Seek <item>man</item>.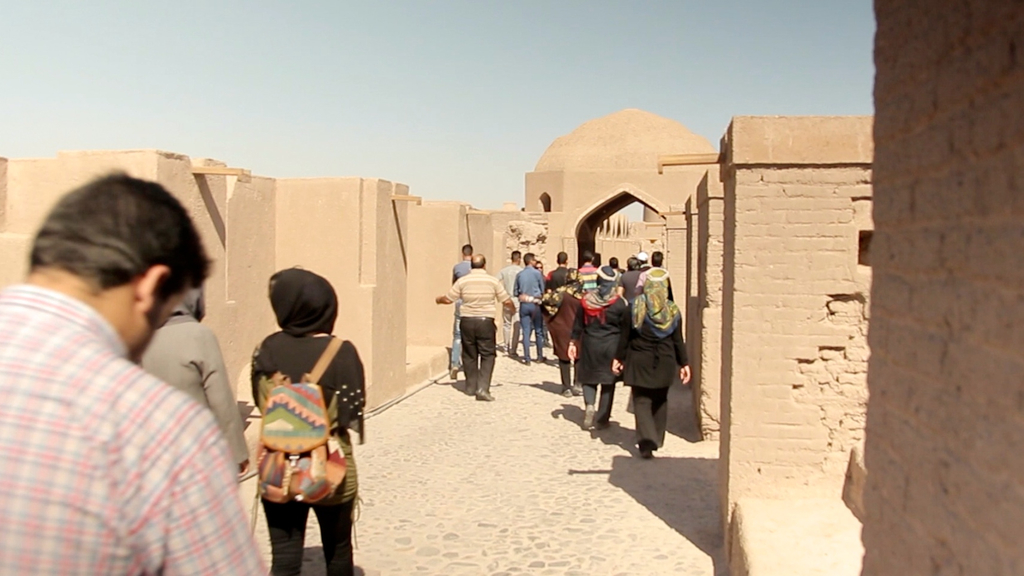
(491, 249, 525, 358).
